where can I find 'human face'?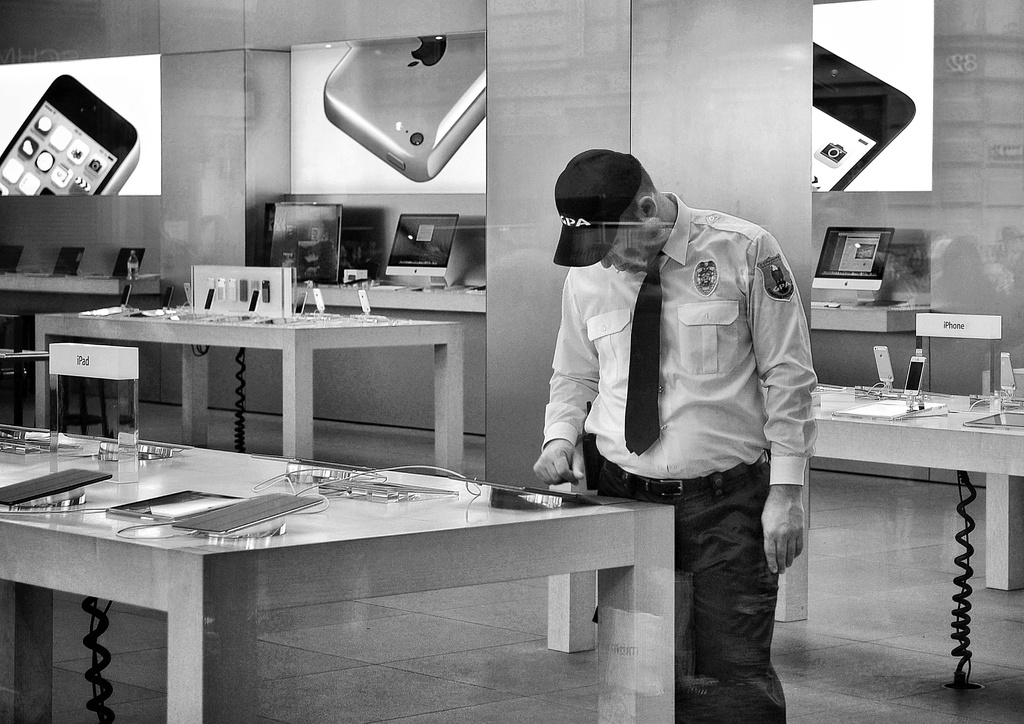
You can find it at bbox=[602, 219, 647, 275].
